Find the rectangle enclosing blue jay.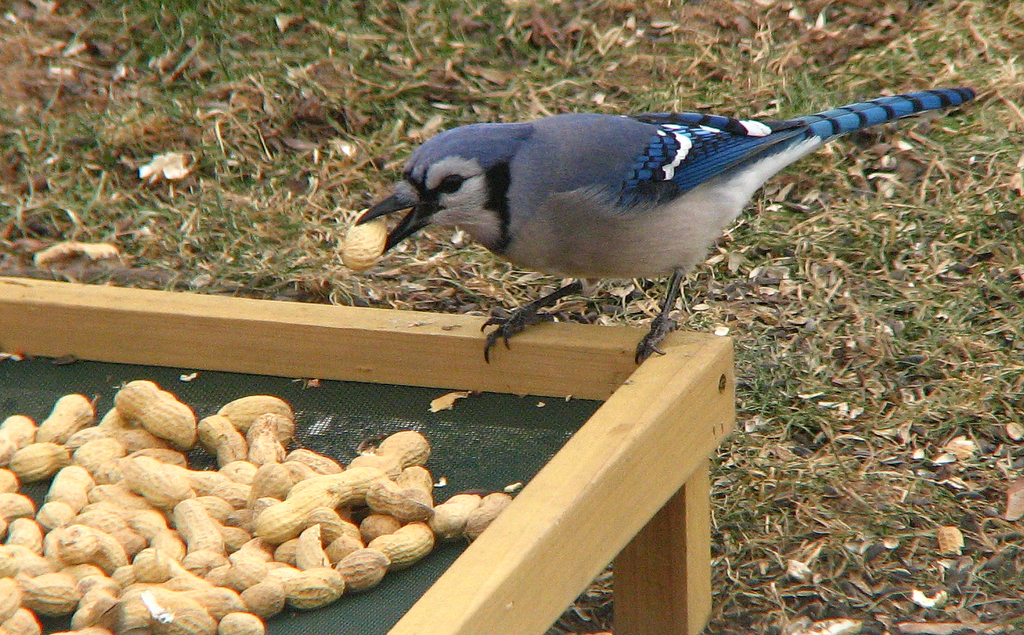
(357, 88, 980, 367).
